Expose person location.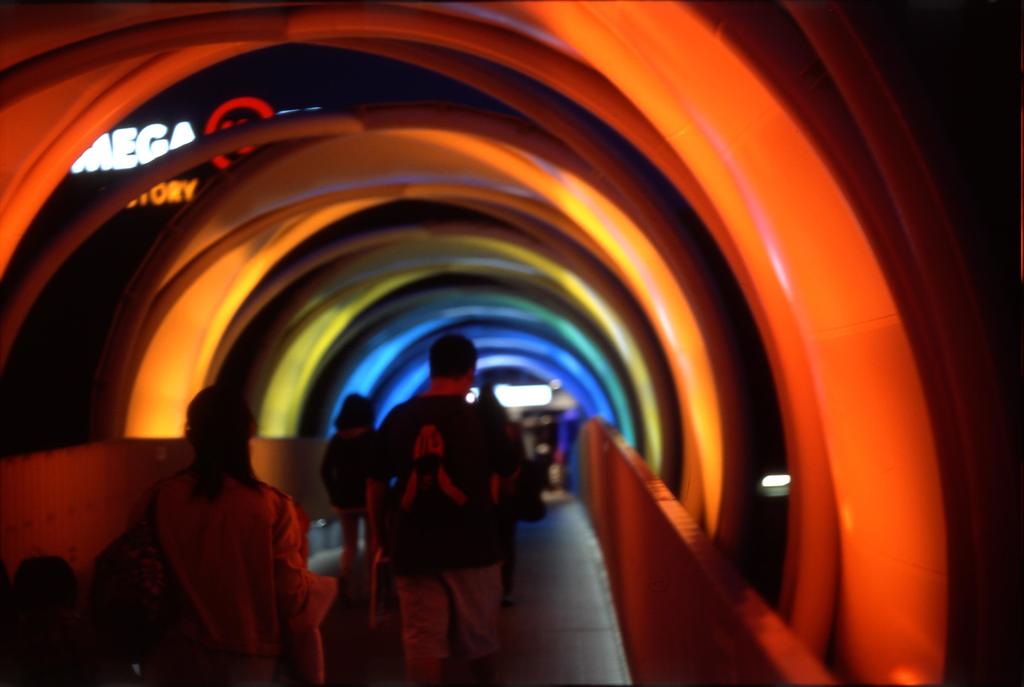
Exposed at 318, 394, 374, 583.
